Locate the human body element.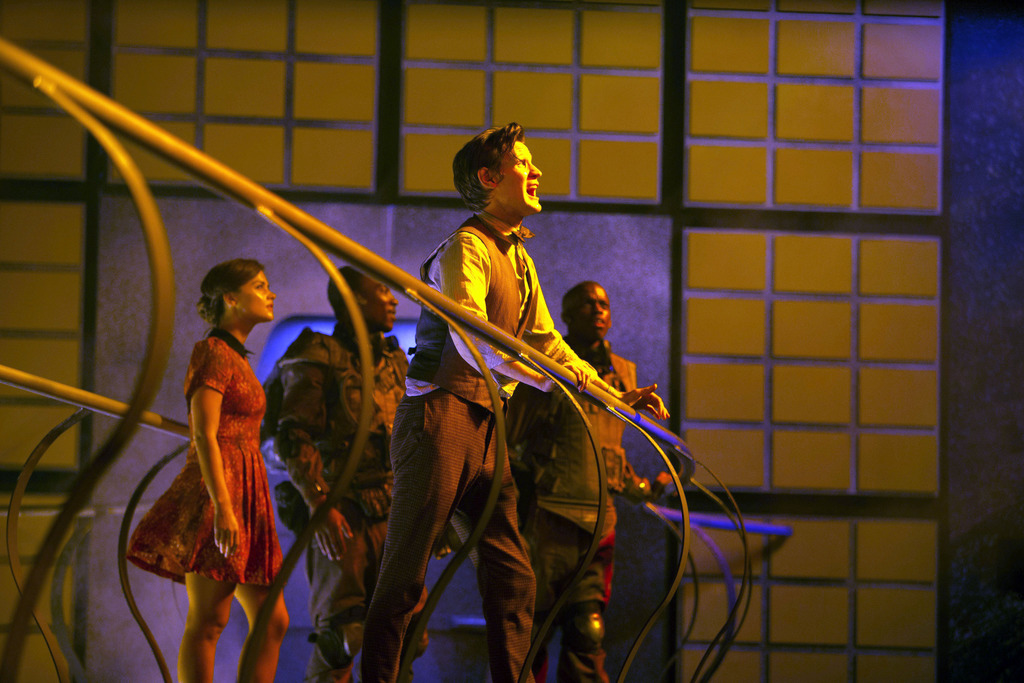
Element bbox: (509, 333, 646, 682).
